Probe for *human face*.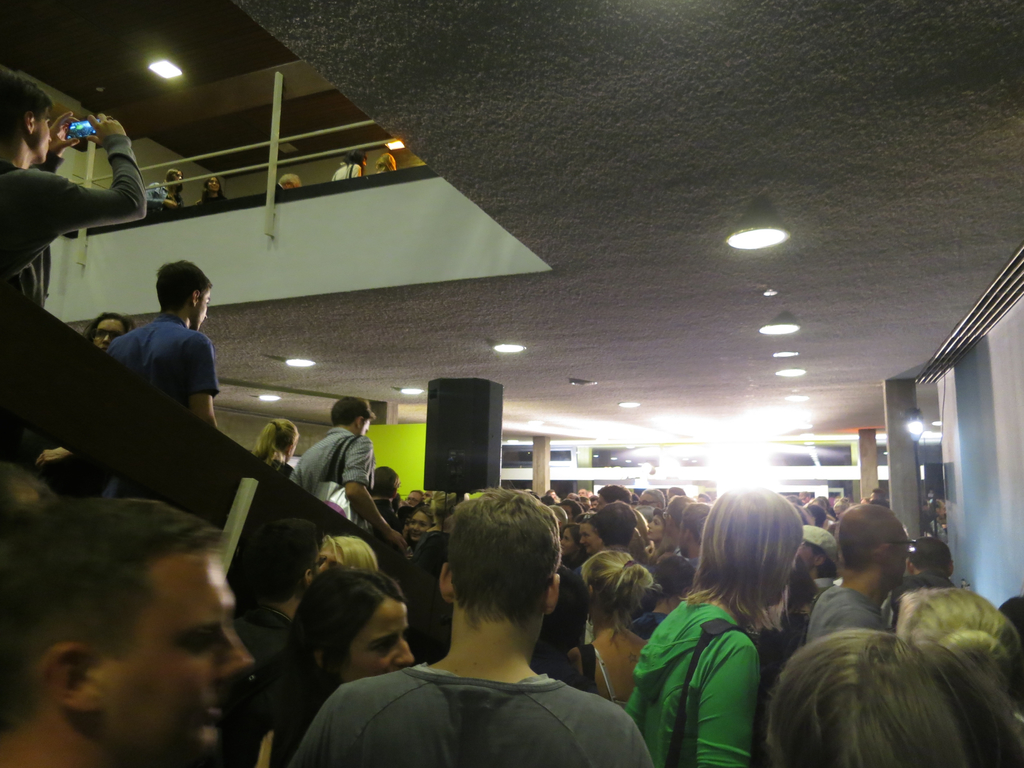
Probe result: bbox=(197, 290, 211, 330).
